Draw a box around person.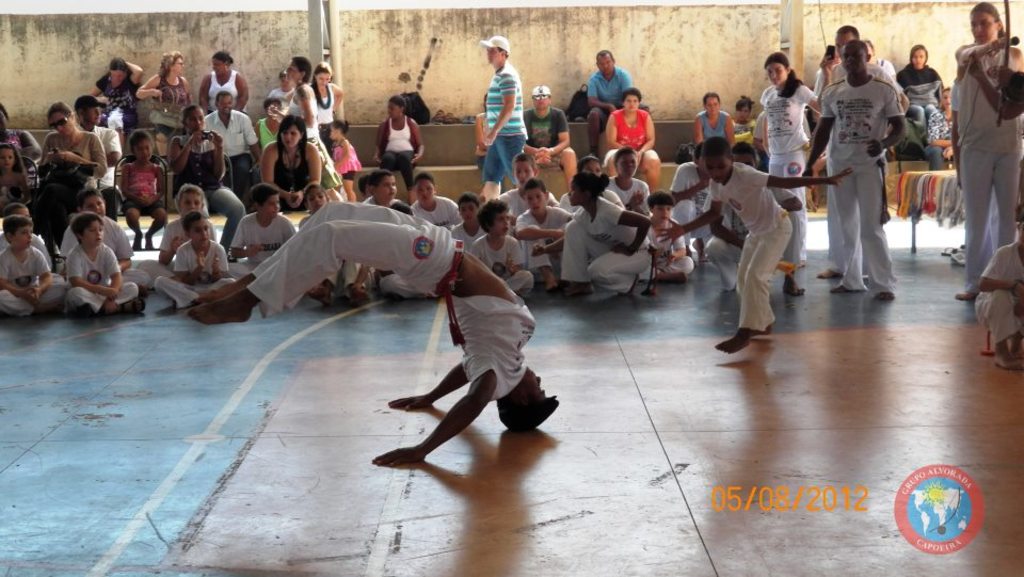
l=148, t=207, r=237, b=303.
